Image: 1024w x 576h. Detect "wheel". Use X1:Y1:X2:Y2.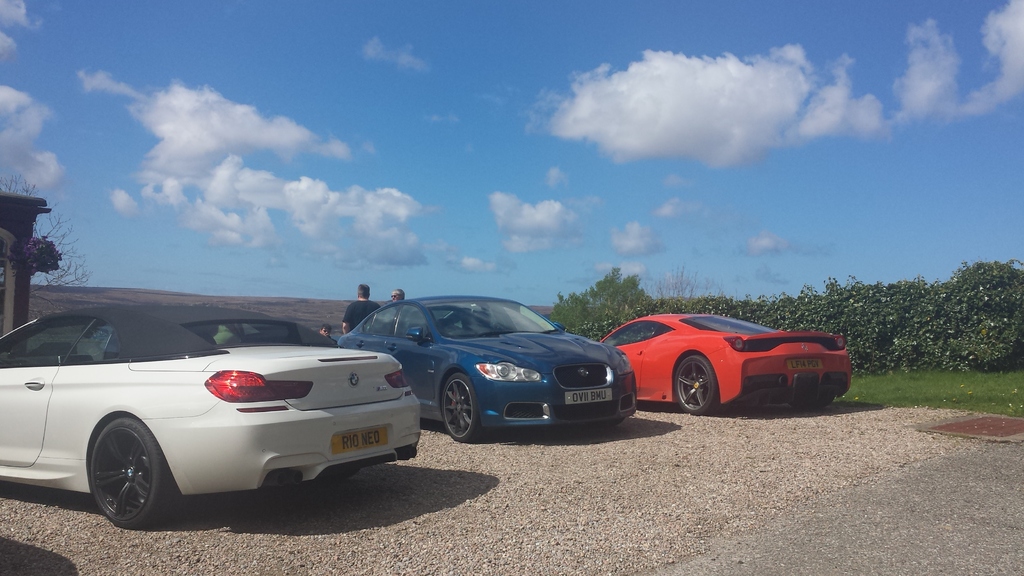
674:356:717:420.
